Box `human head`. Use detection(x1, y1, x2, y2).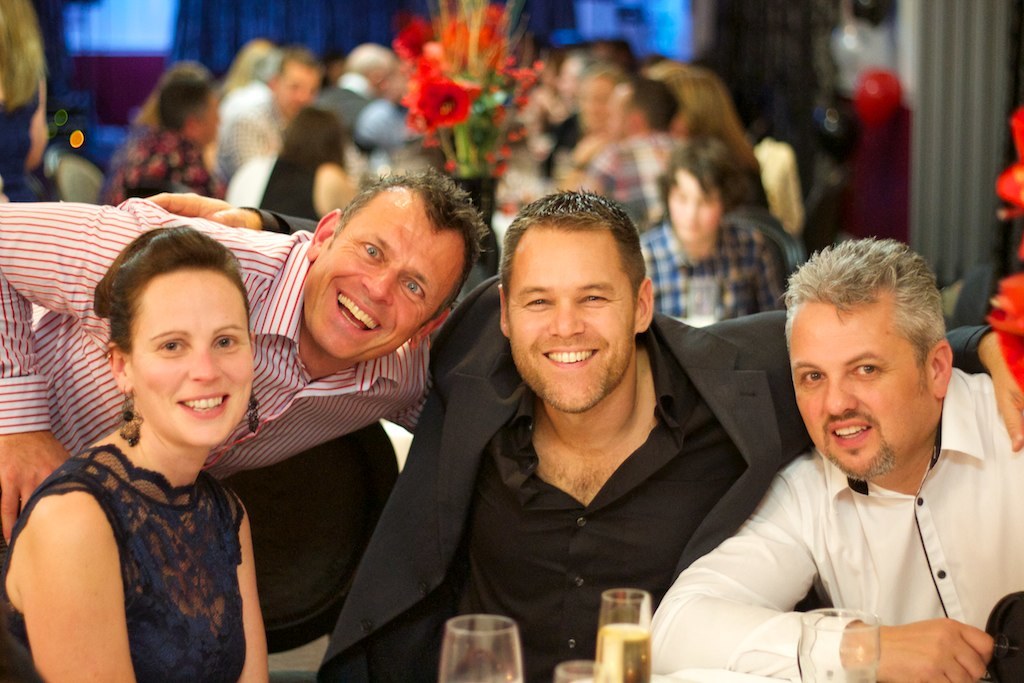
detection(494, 188, 656, 413).
